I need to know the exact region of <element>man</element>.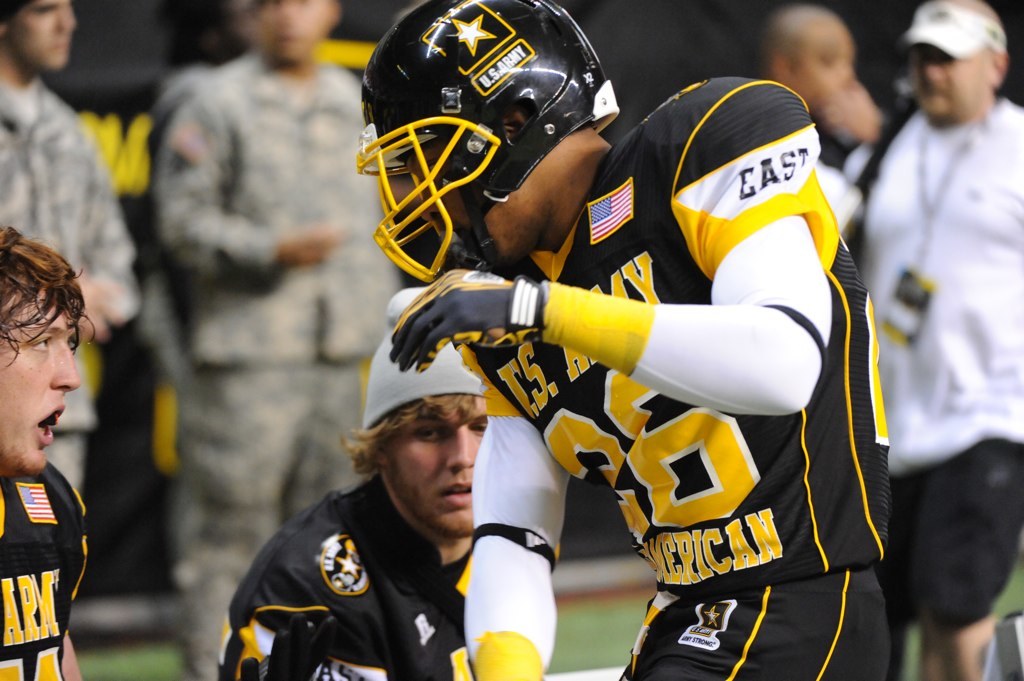
Region: <box>217,371,542,679</box>.
